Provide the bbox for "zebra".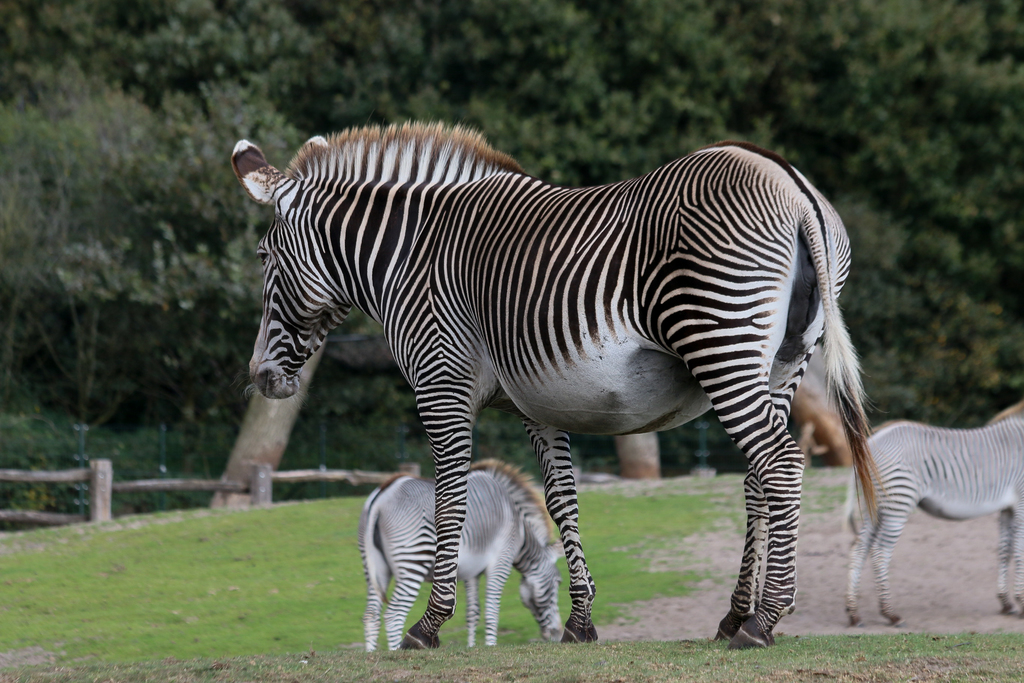
<box>356,459,565,657</box>.
